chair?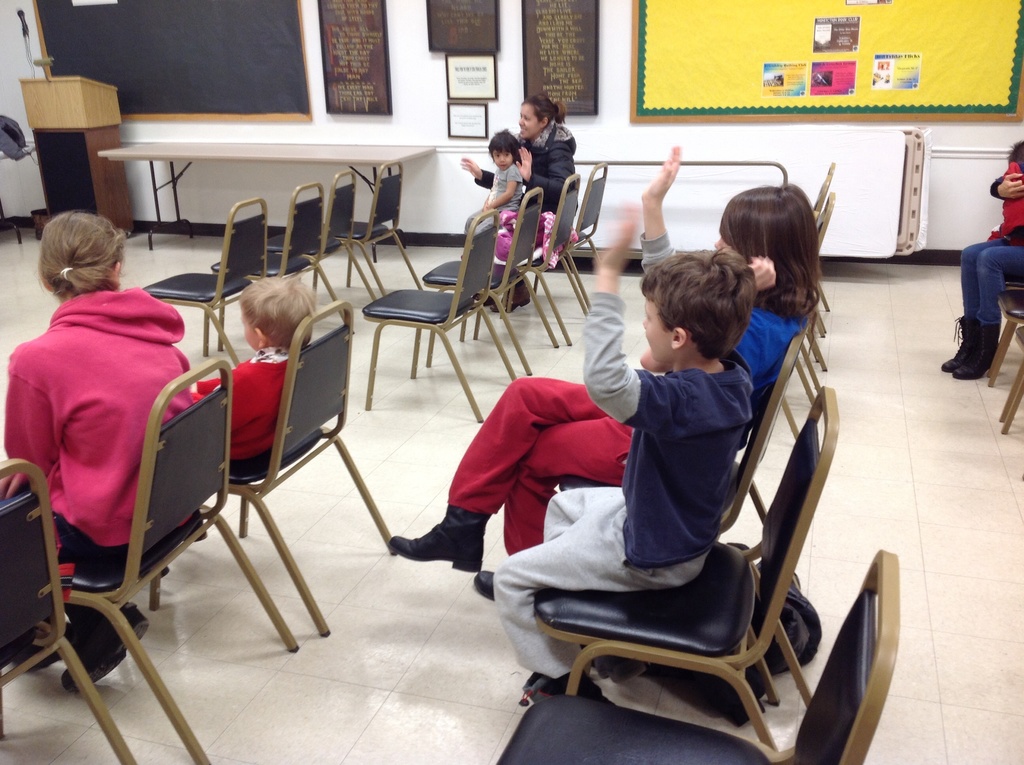
select_region(421, 187, 560, 346)
